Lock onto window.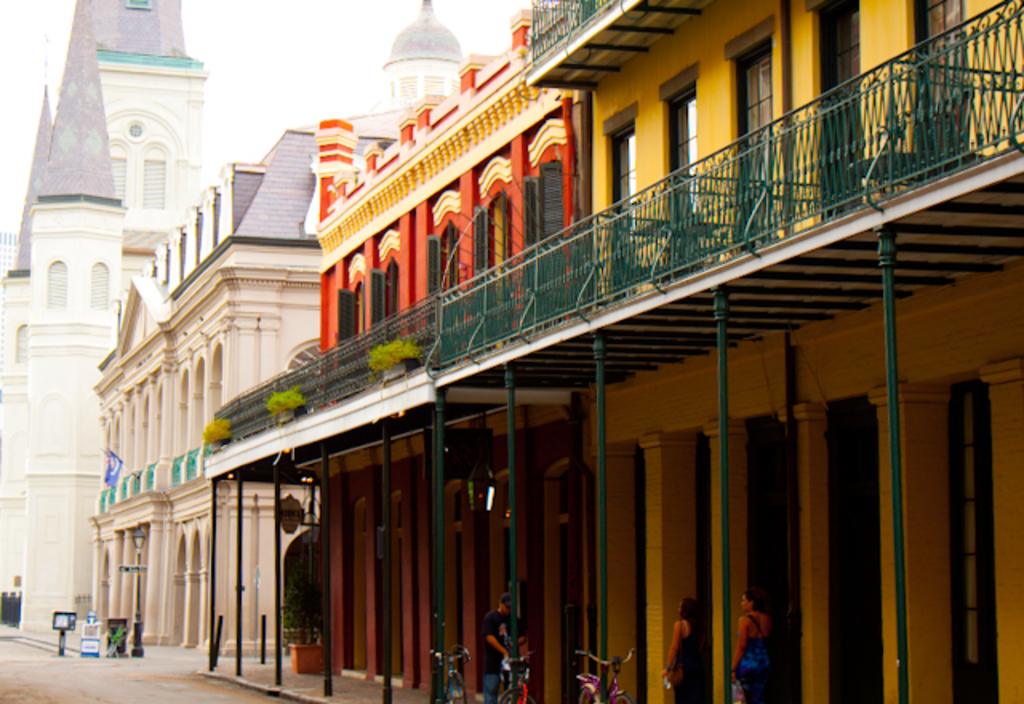
Locked: Rect(91, 264, 107, 309).
